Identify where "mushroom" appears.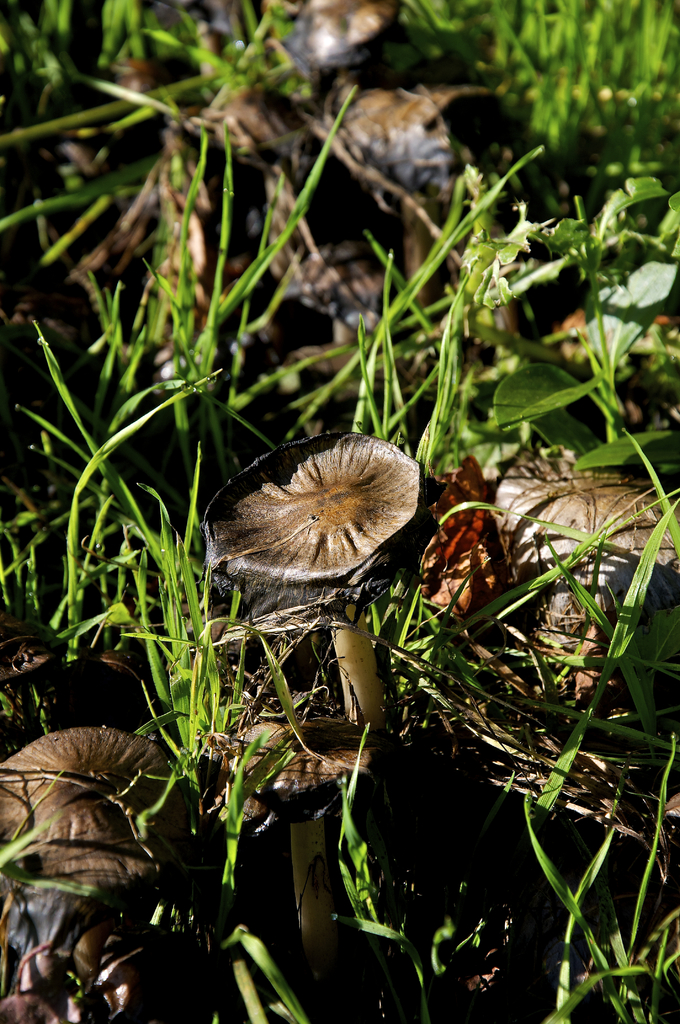
Appears at (left=142, top=323, right=248, bottom=403).
